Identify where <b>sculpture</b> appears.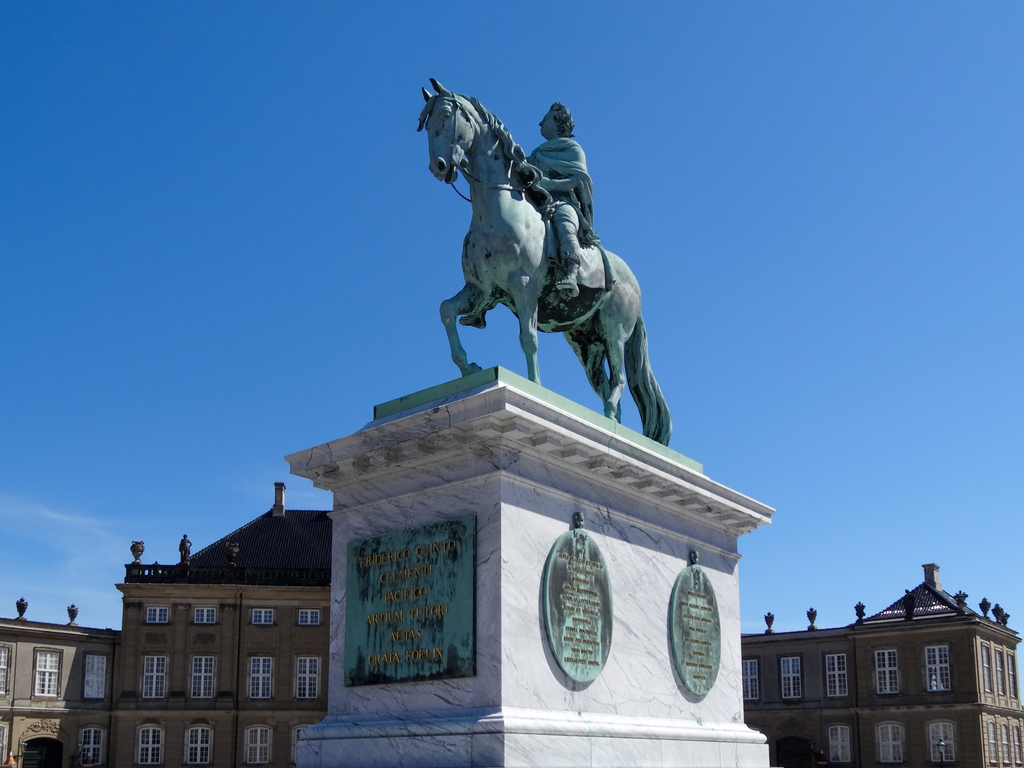
Appears at Rect(66, 598, 80, 627).
